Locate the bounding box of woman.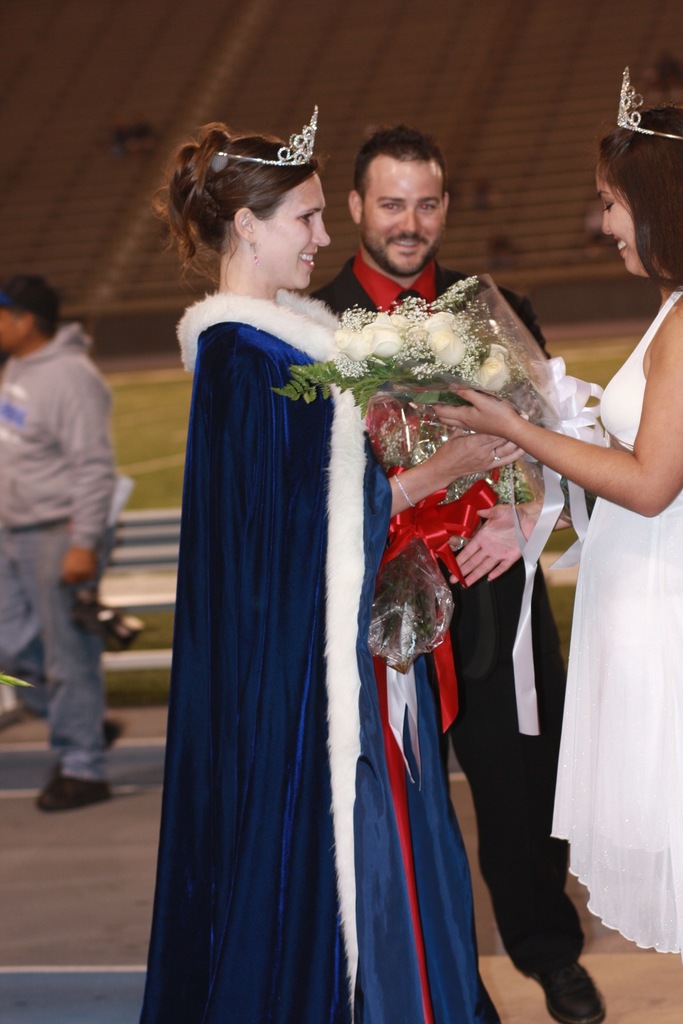
Bounding box: {"x1": 145, "y1": 131, "x2": 559, "y2": 1023}.
